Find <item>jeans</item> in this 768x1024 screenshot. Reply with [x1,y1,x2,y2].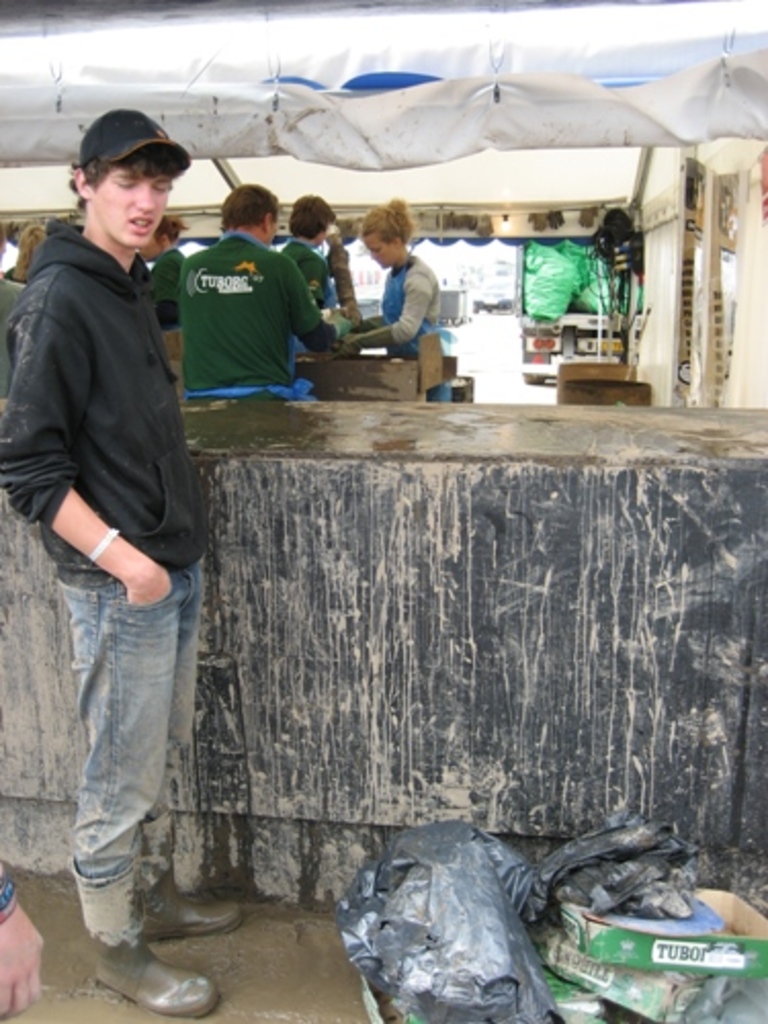
[39,528,207,983].
